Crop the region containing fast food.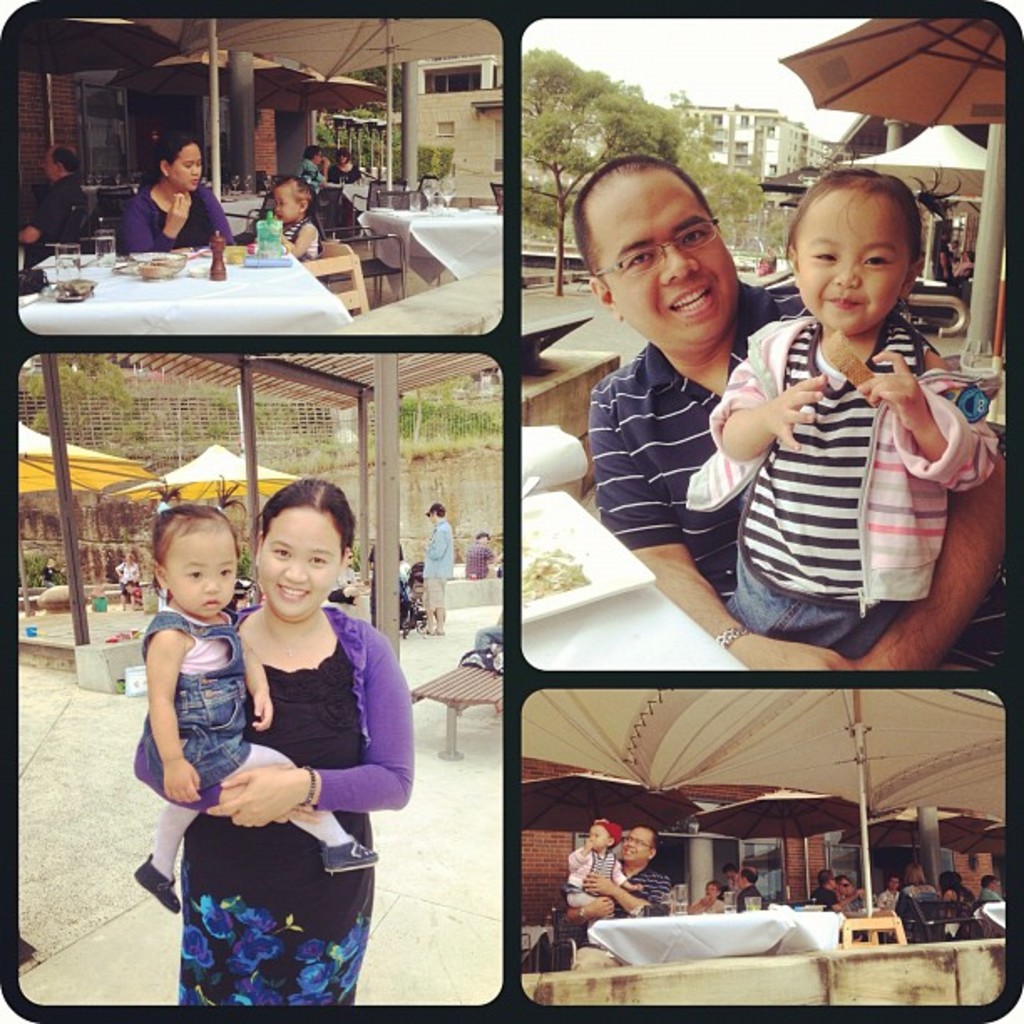
Crop region: x1=522, y1=540, x2=576, y2=604.
